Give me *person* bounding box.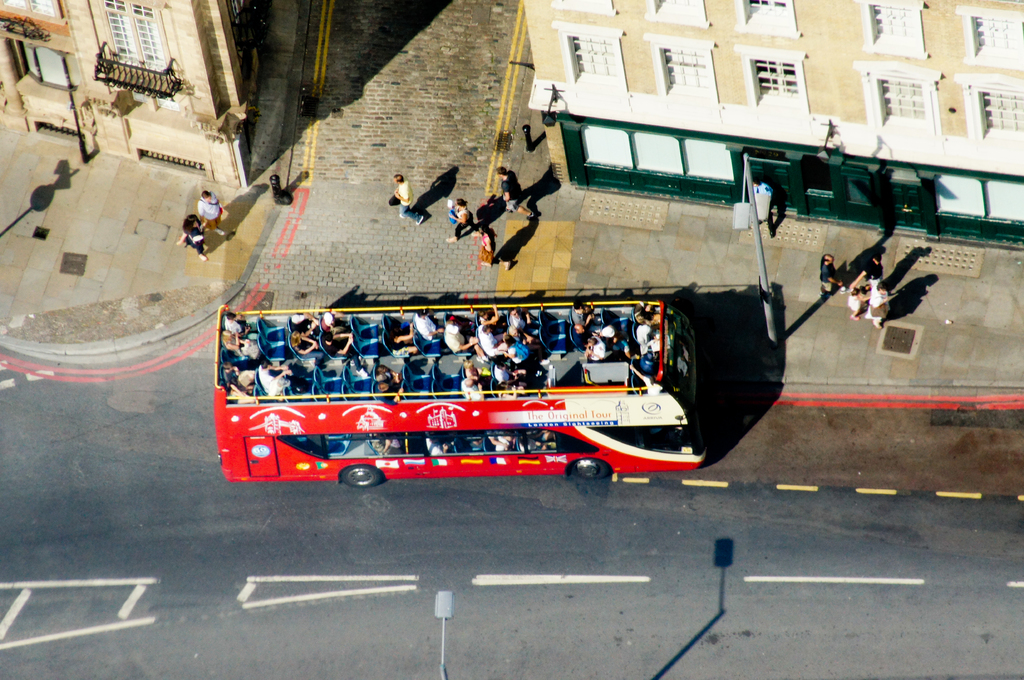
(852,249,882,292).
